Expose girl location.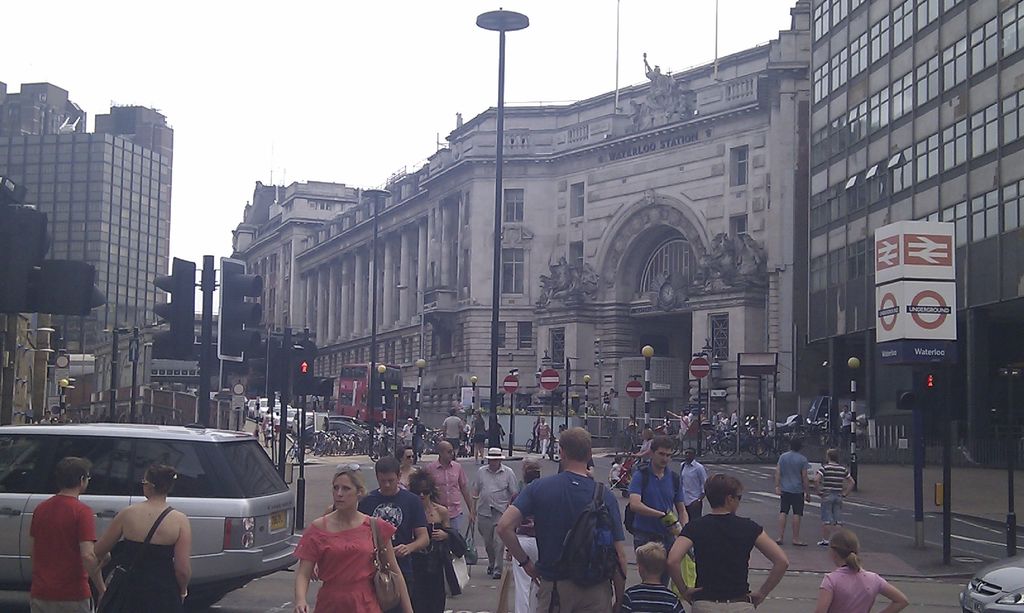
Exposed at <region>289, 465, 411, 612</region>.
